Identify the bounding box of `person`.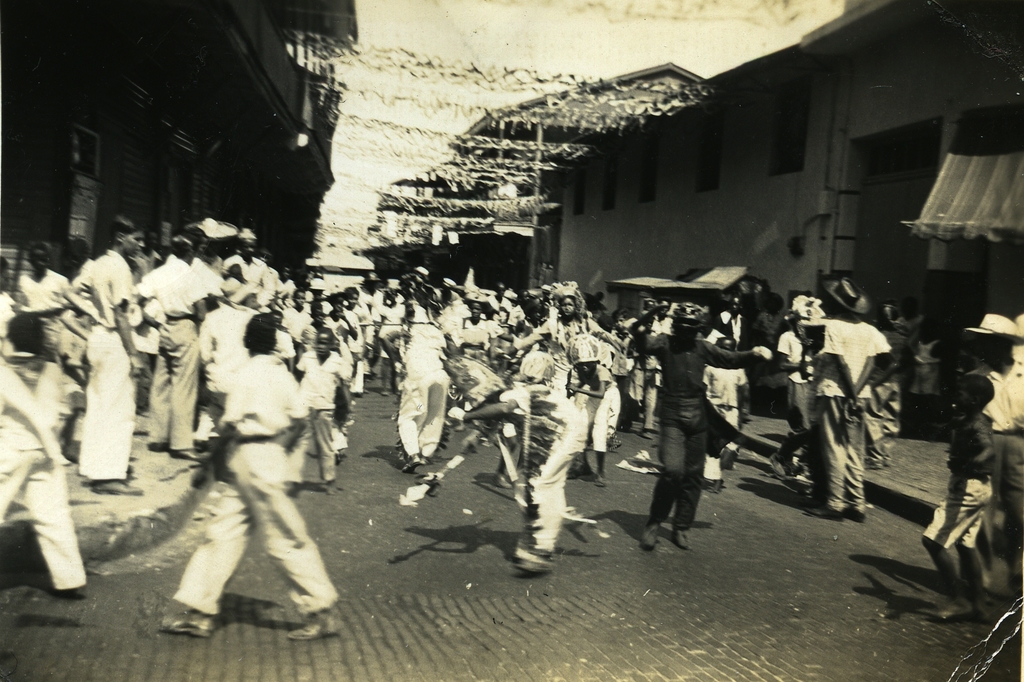
(left=920, top=369, right=994, bottom=627).
